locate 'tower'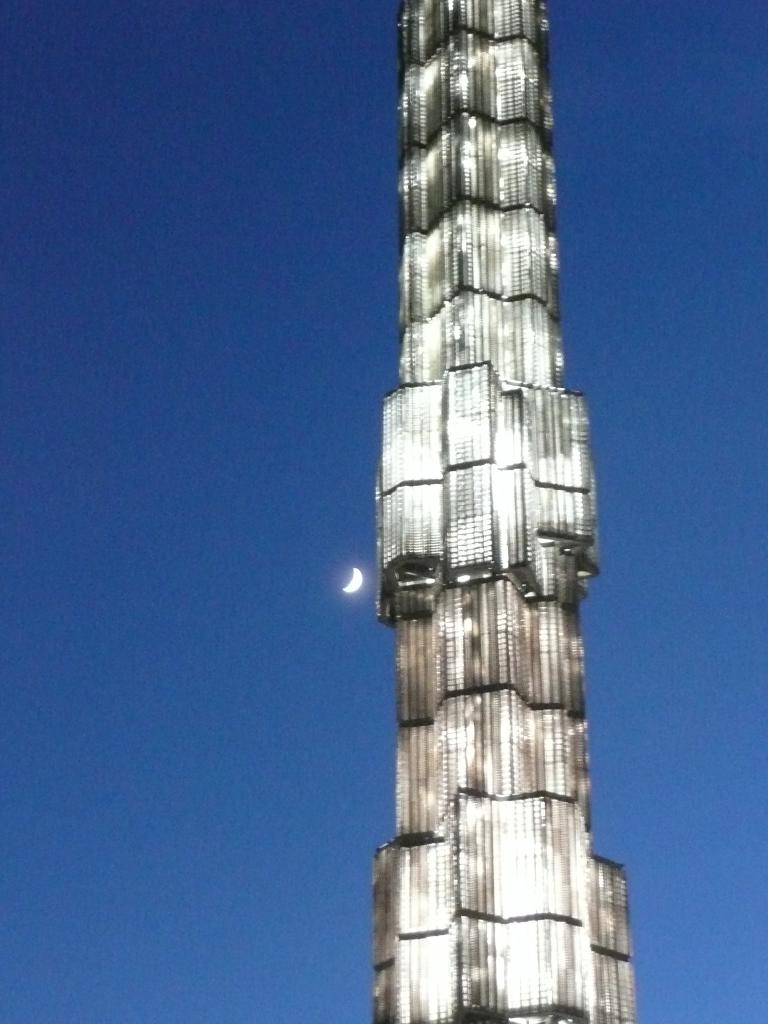
{"left": 365, "top": 0, "right": 637, "bottom": 1023}
